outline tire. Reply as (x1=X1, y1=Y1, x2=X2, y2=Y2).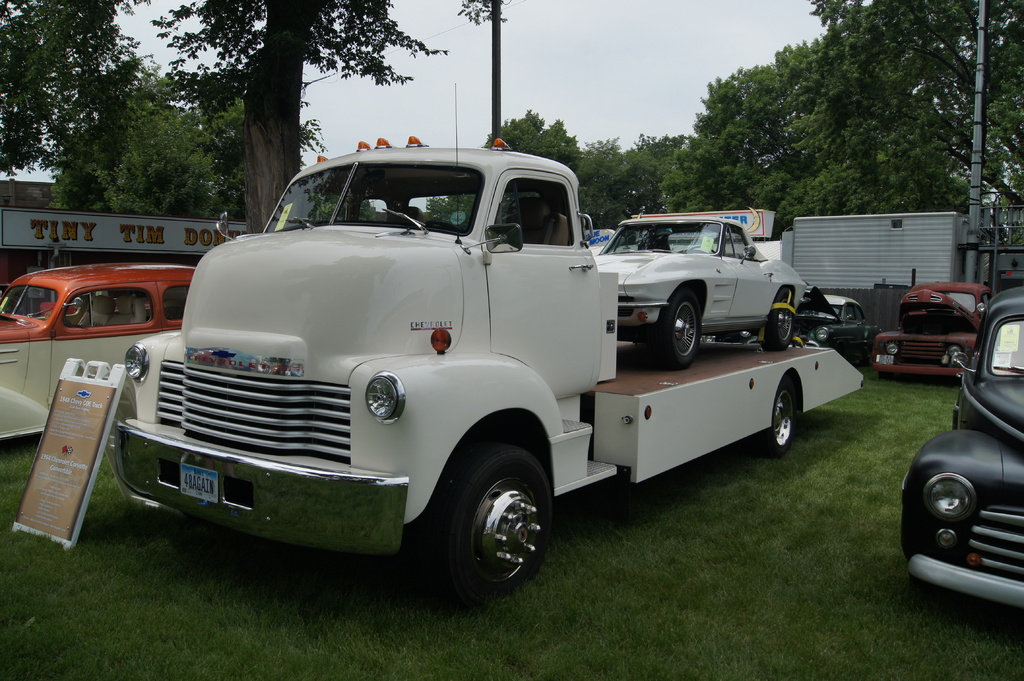
(x1=769, y1=291, x2=796, y2=351).
